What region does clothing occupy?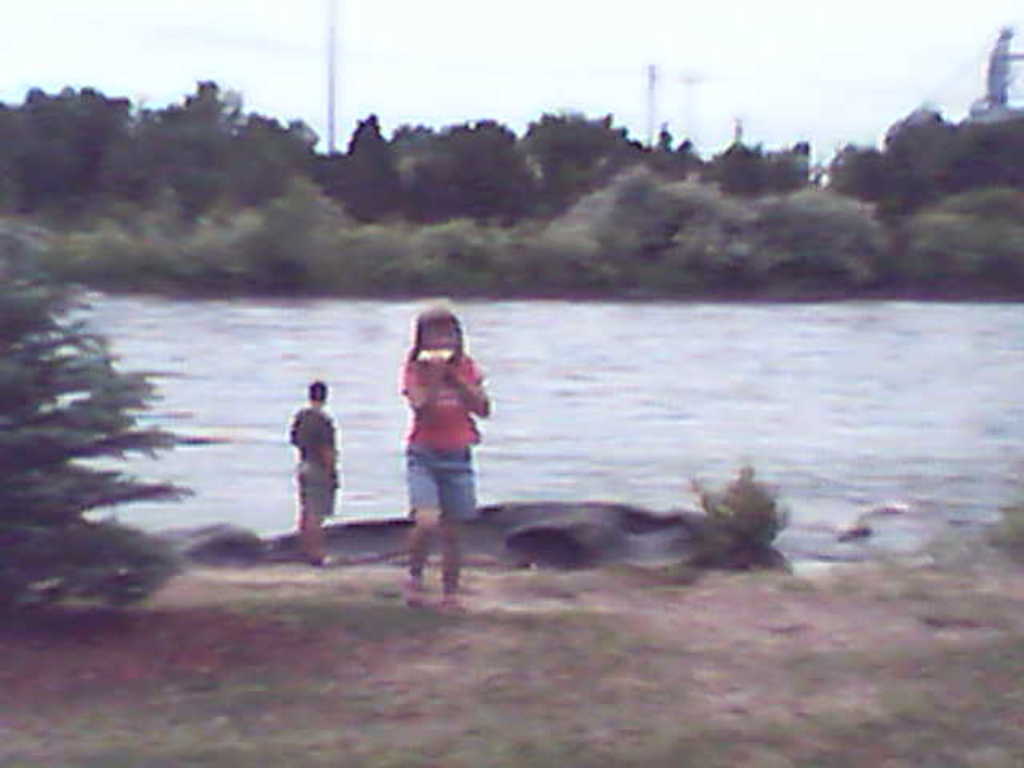
bbox=[288, 403, 338, 512].
